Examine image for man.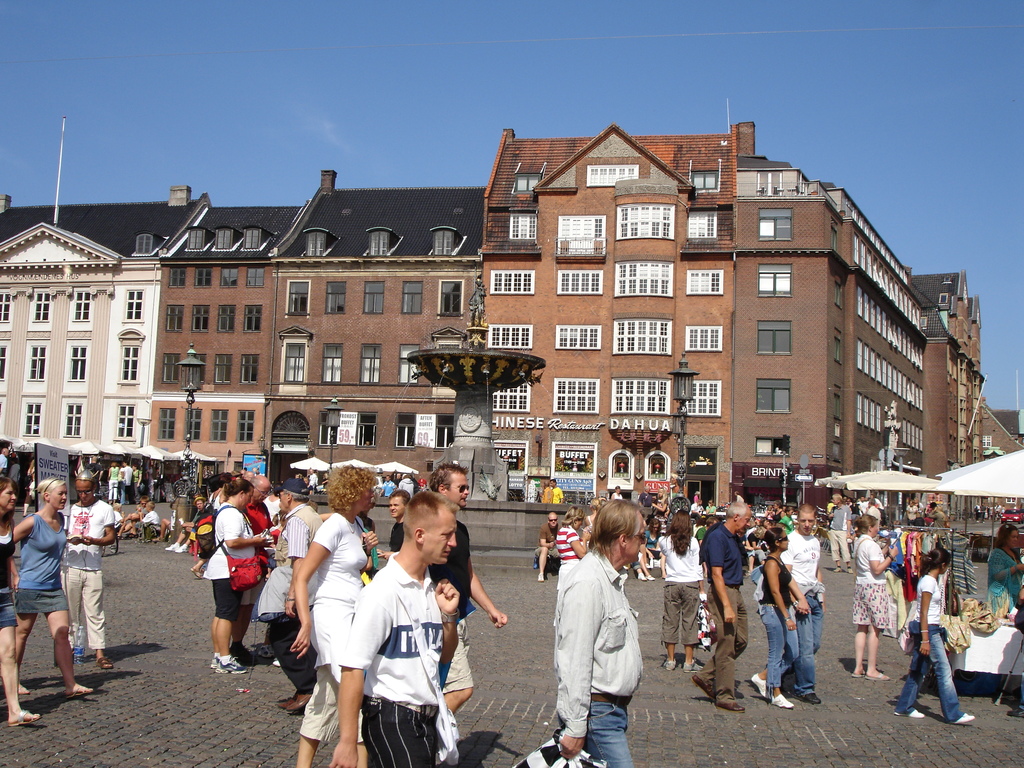
Examination result: x1=533, y1=510, x2=562, y2=581.
